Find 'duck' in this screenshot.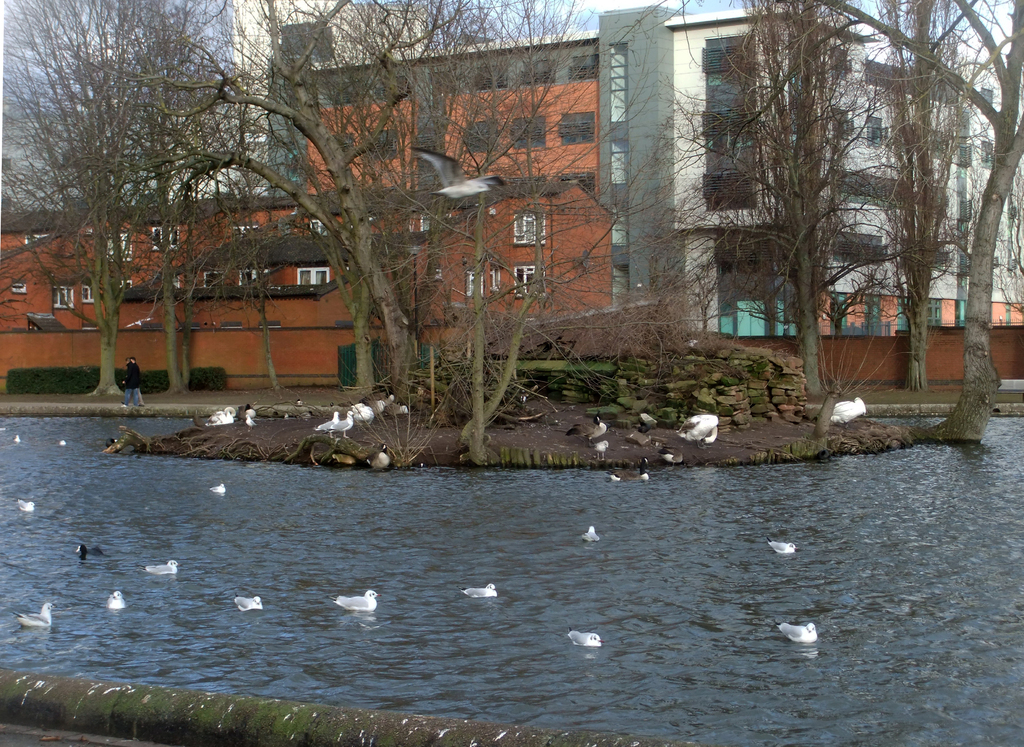
The bounding box for 'duck' is BBox(570, 410, 607, 446).
